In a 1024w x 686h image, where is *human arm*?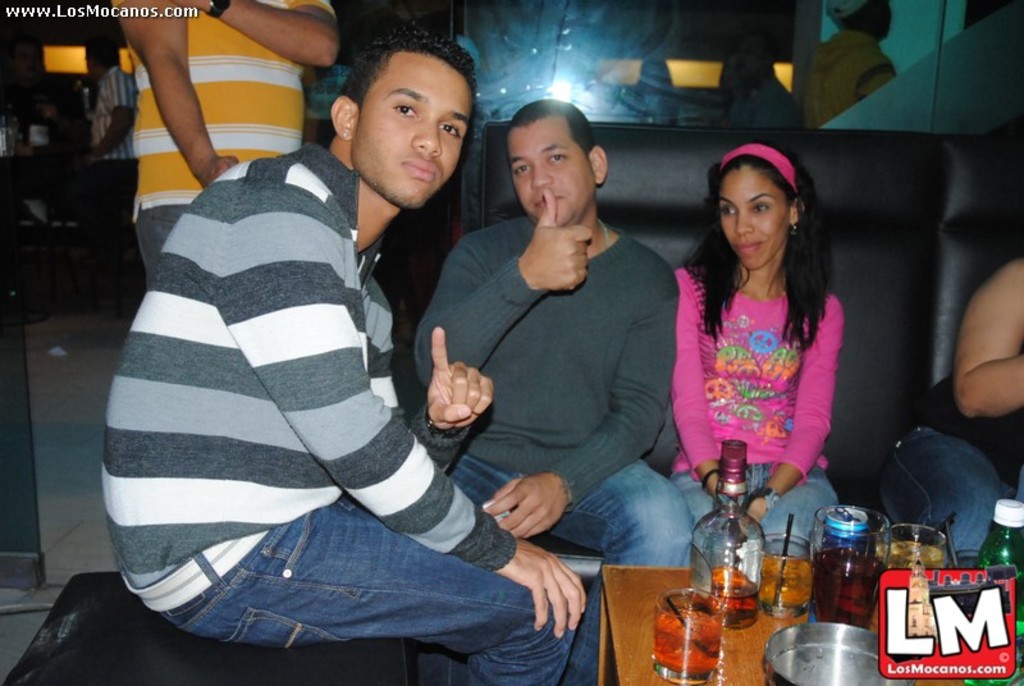
box(116, 22, 233, 203).
